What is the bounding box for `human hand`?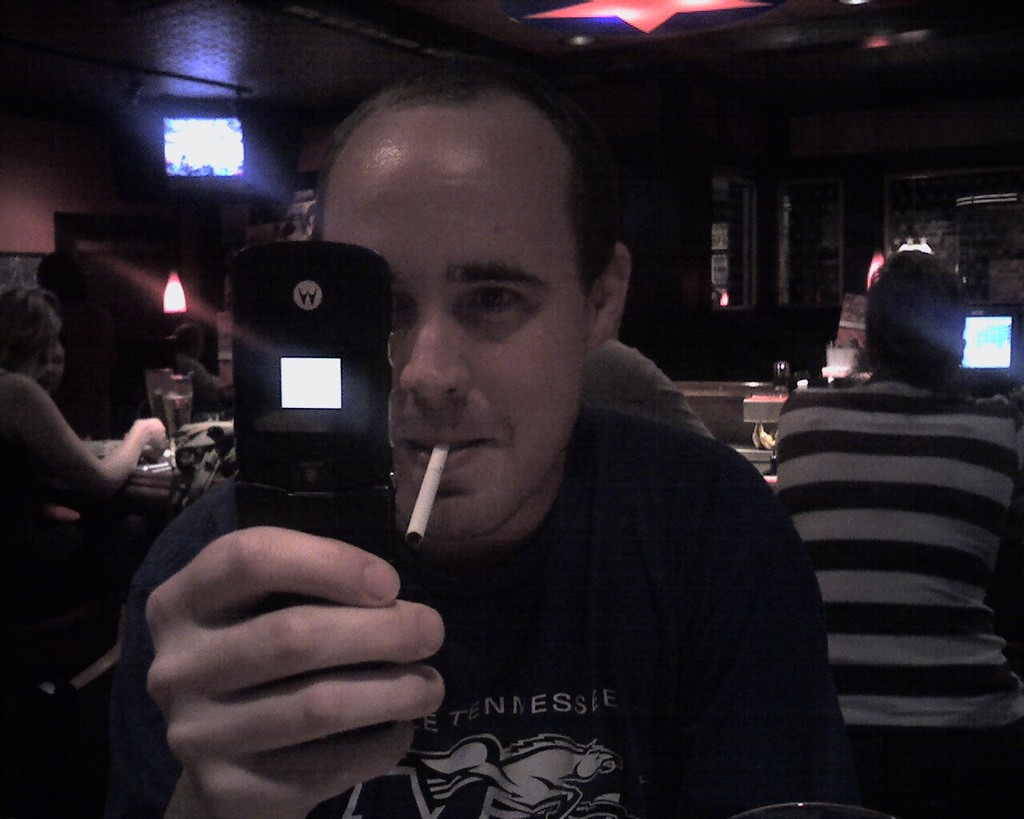
102:525:469:785.
